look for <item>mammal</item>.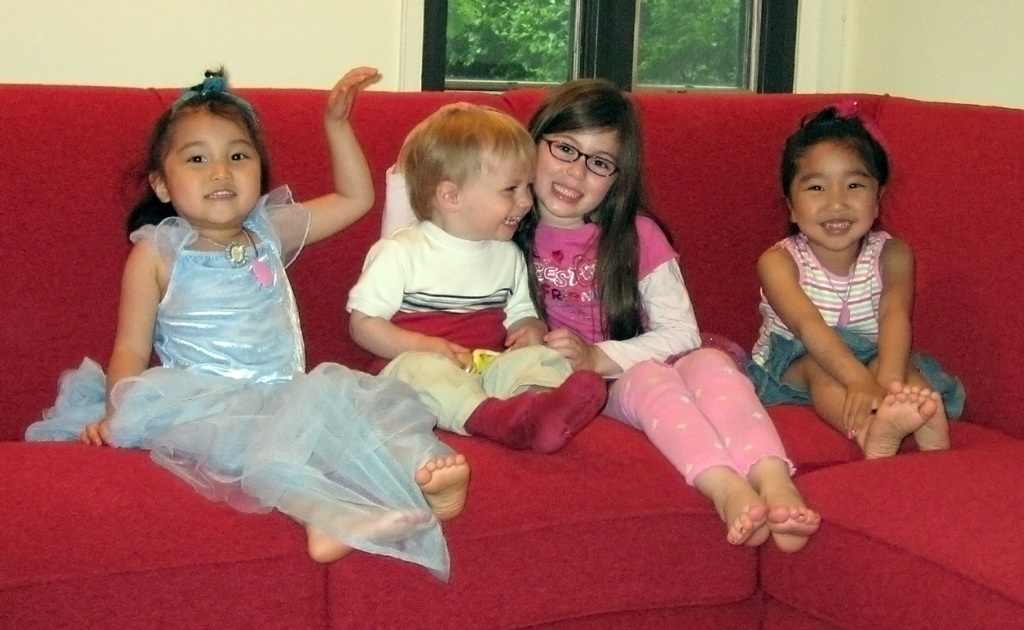
Found: bbox=[20, 61, 476, 577].
